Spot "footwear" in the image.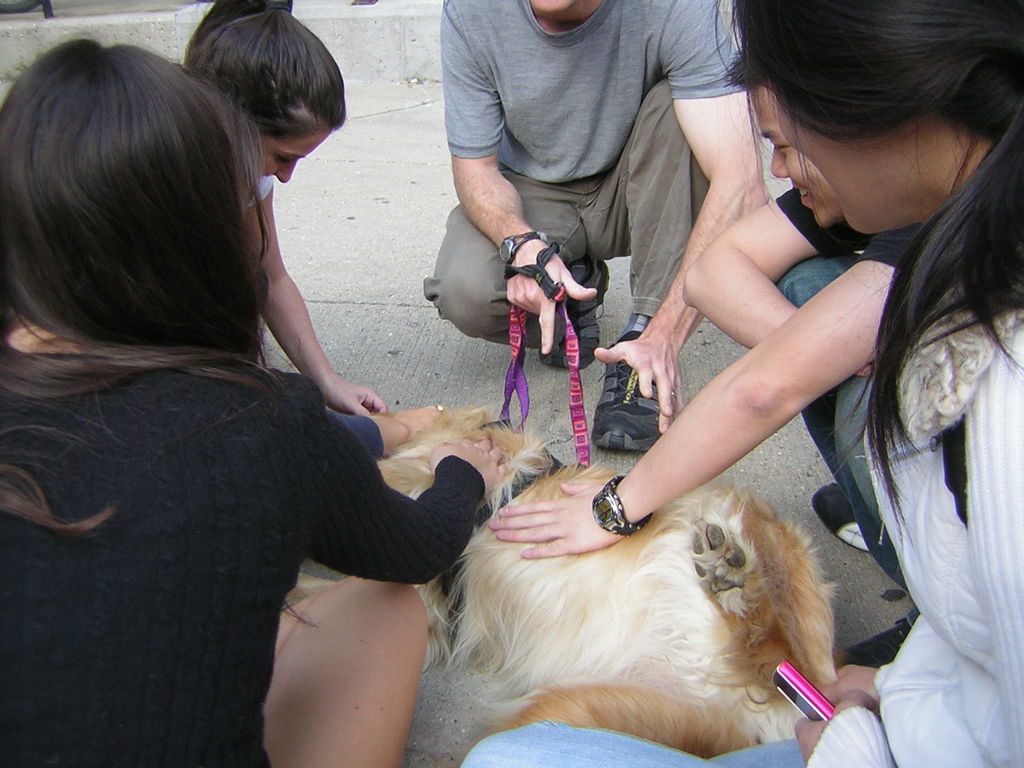
"footwear" found at [811,474,880,554].
